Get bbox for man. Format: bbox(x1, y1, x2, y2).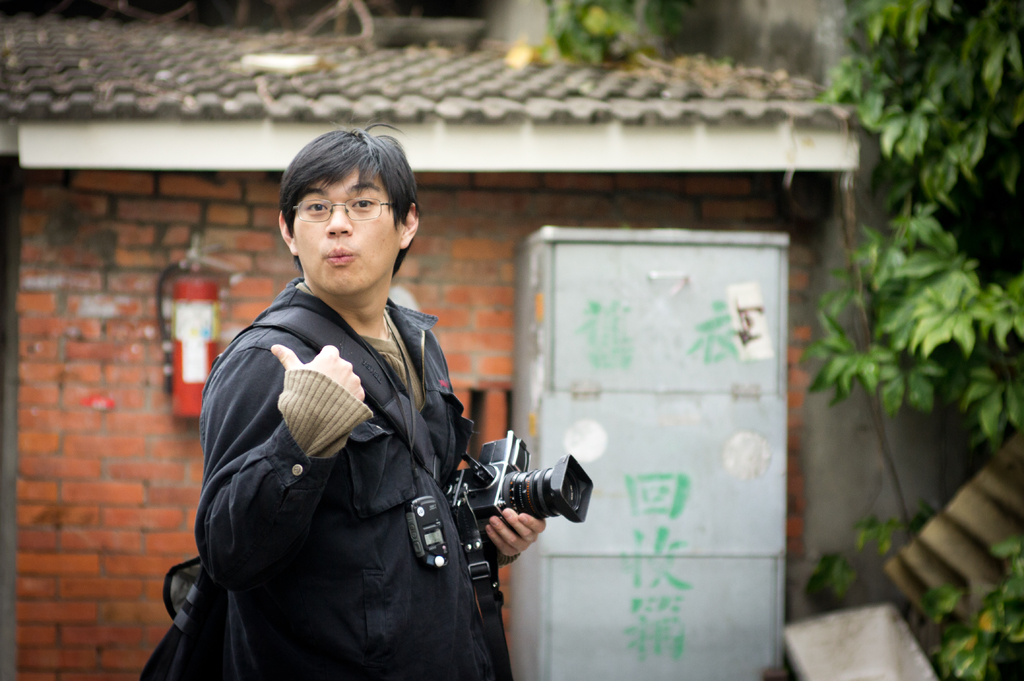
bbox(182, 157, 575, 680).
